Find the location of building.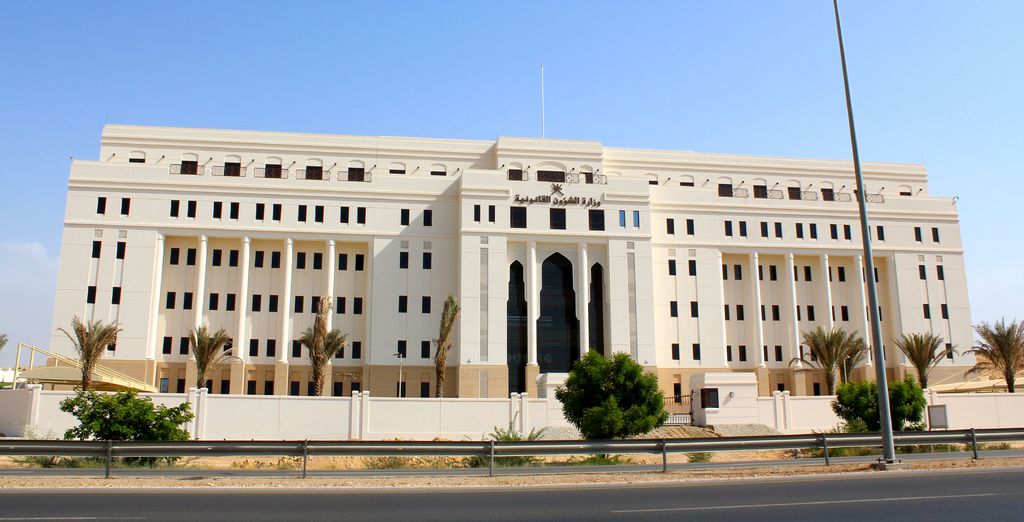
Location: detection(0, 130, 1023, 440).
